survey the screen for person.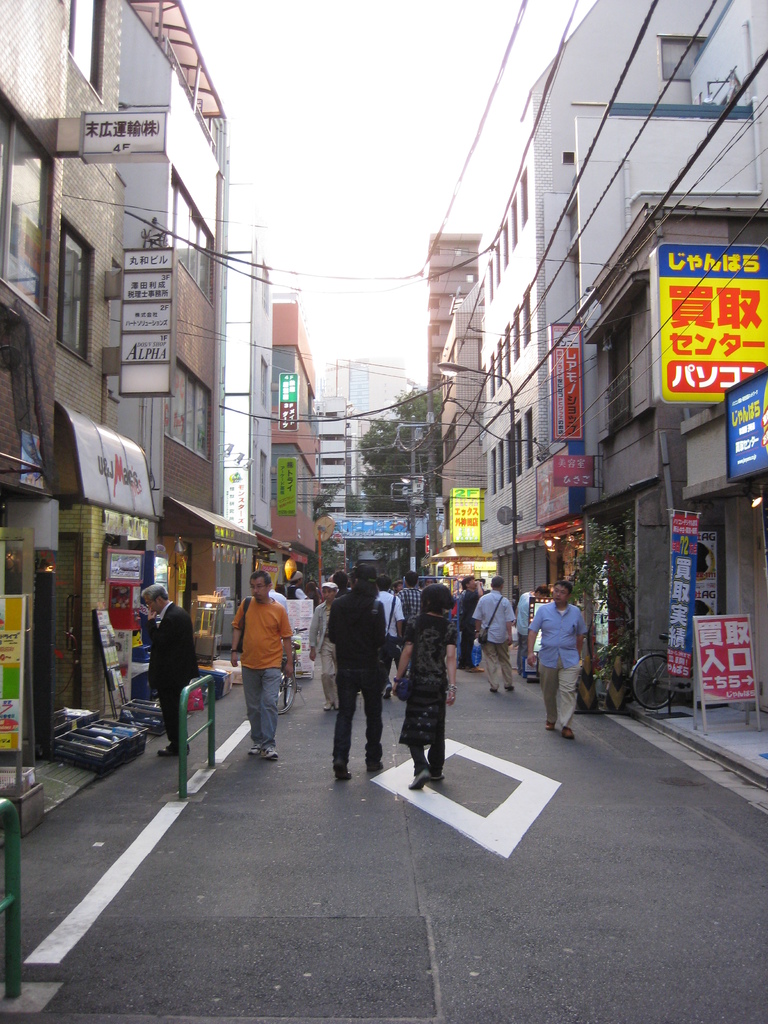
Survey found: 469,570,520,696.
